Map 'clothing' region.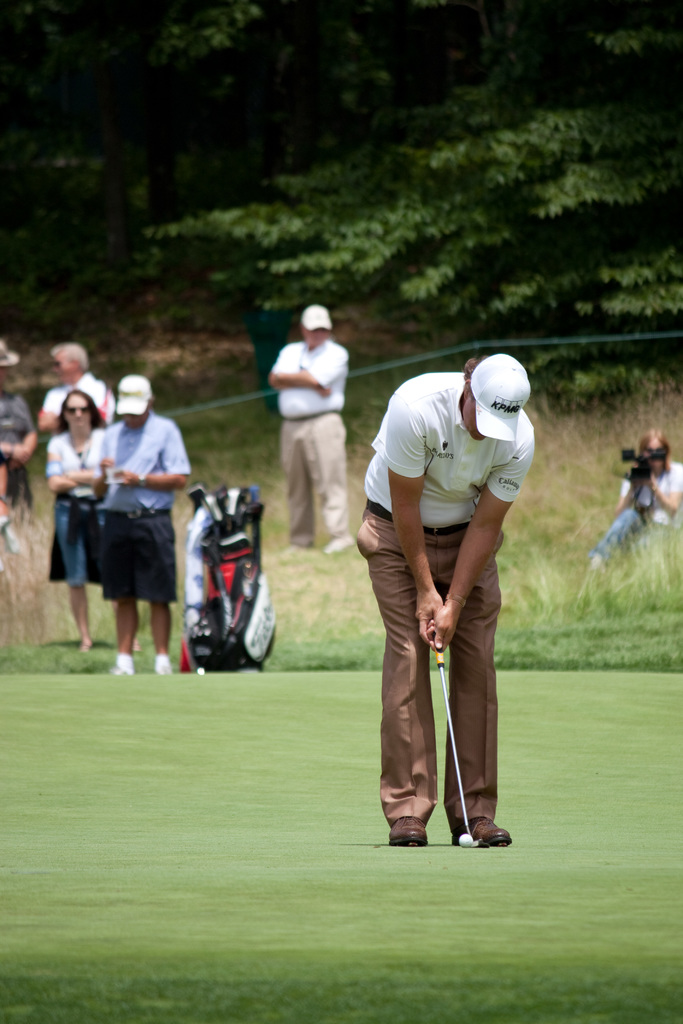
Mapped to pyautogui.locateOnScreen(0, 397, 36, 531).
